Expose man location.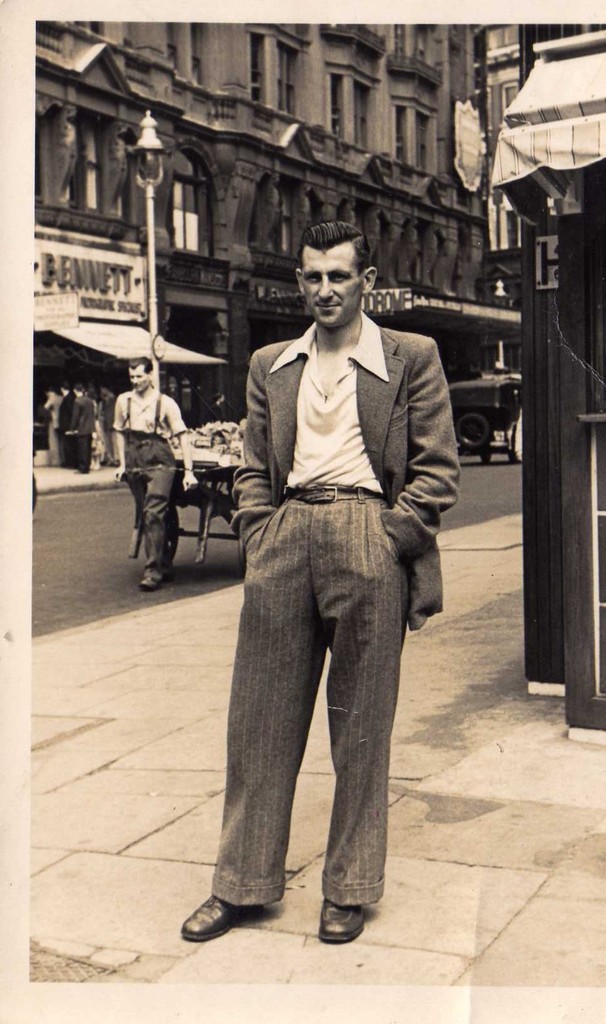
Exposed at region(110, 356, 187, 590).
